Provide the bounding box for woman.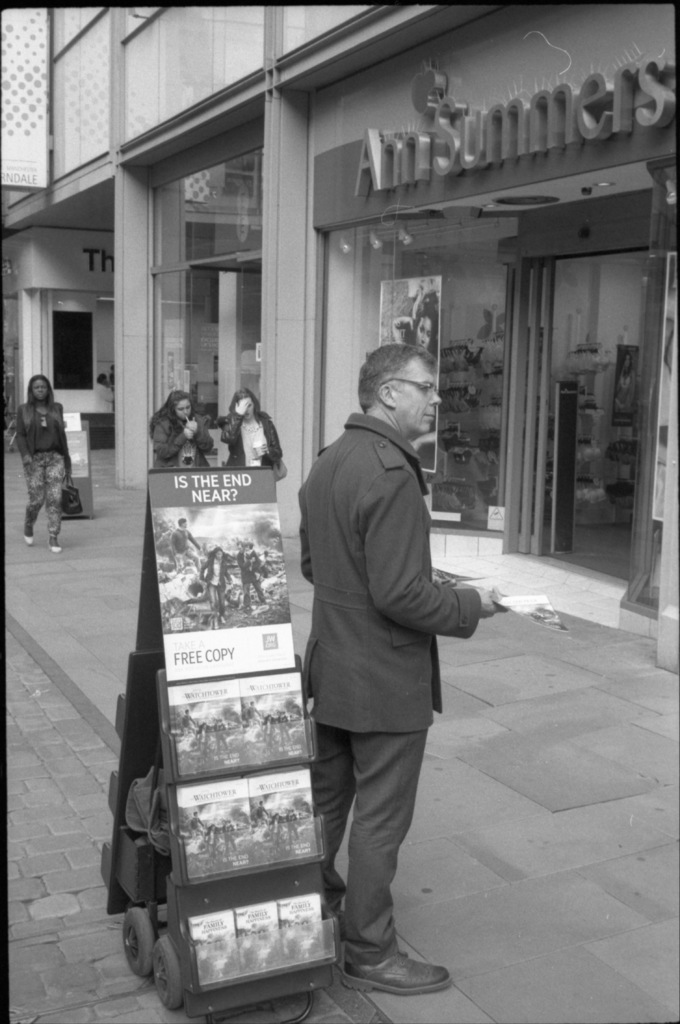
270 810 280 845.
